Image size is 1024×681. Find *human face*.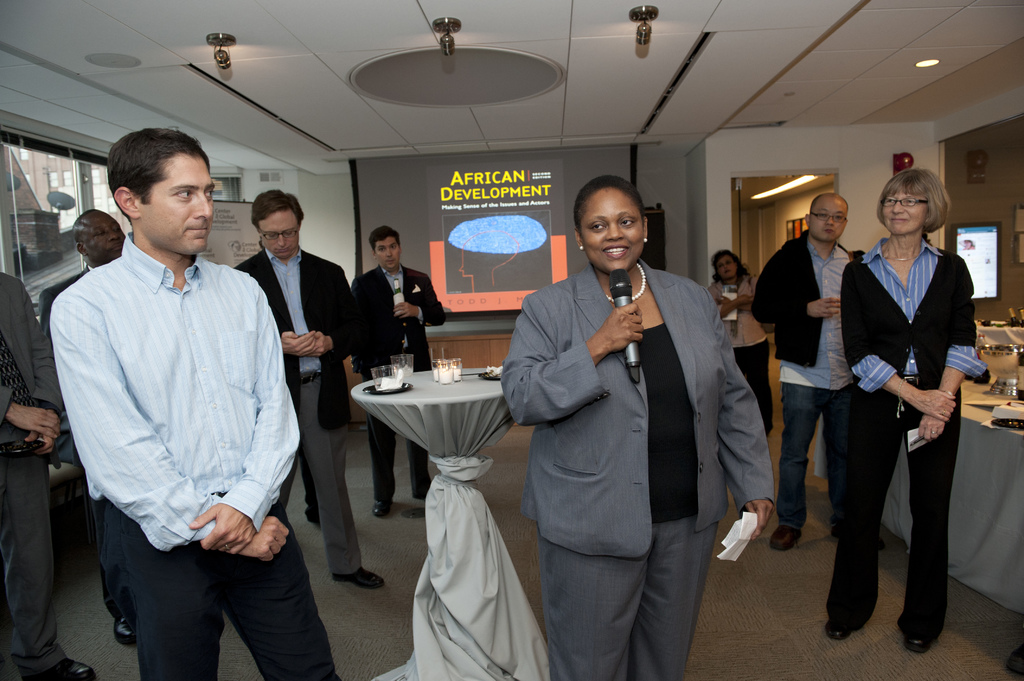
<region>883, 192, 925, 237</region>.
